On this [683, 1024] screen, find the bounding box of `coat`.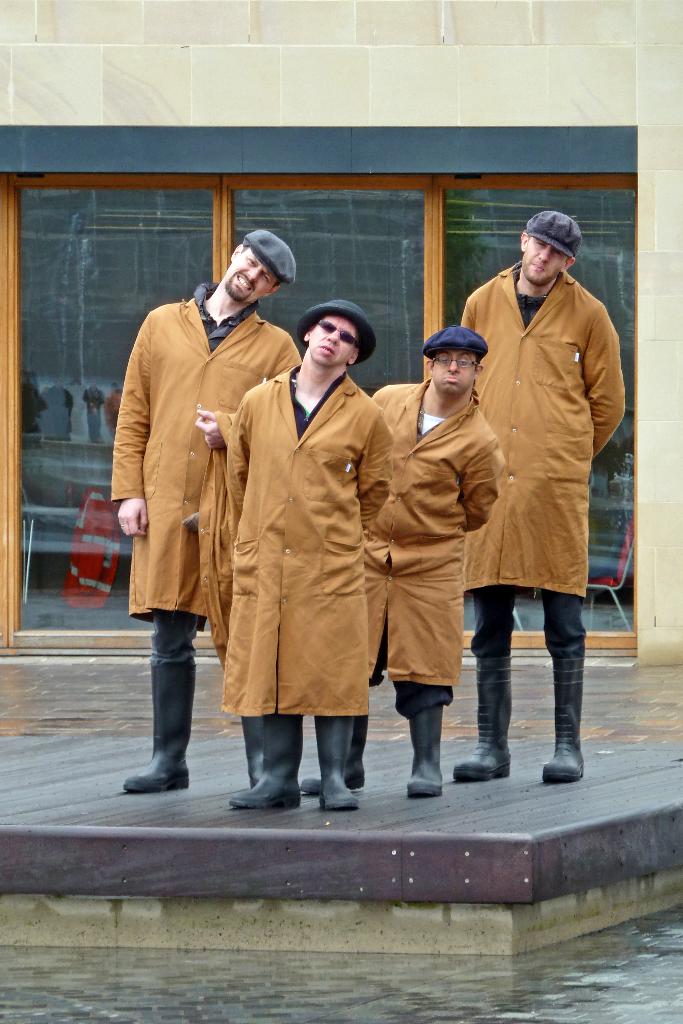
Bounding box: x1=226 y1=309 x2=399 y2=769.
